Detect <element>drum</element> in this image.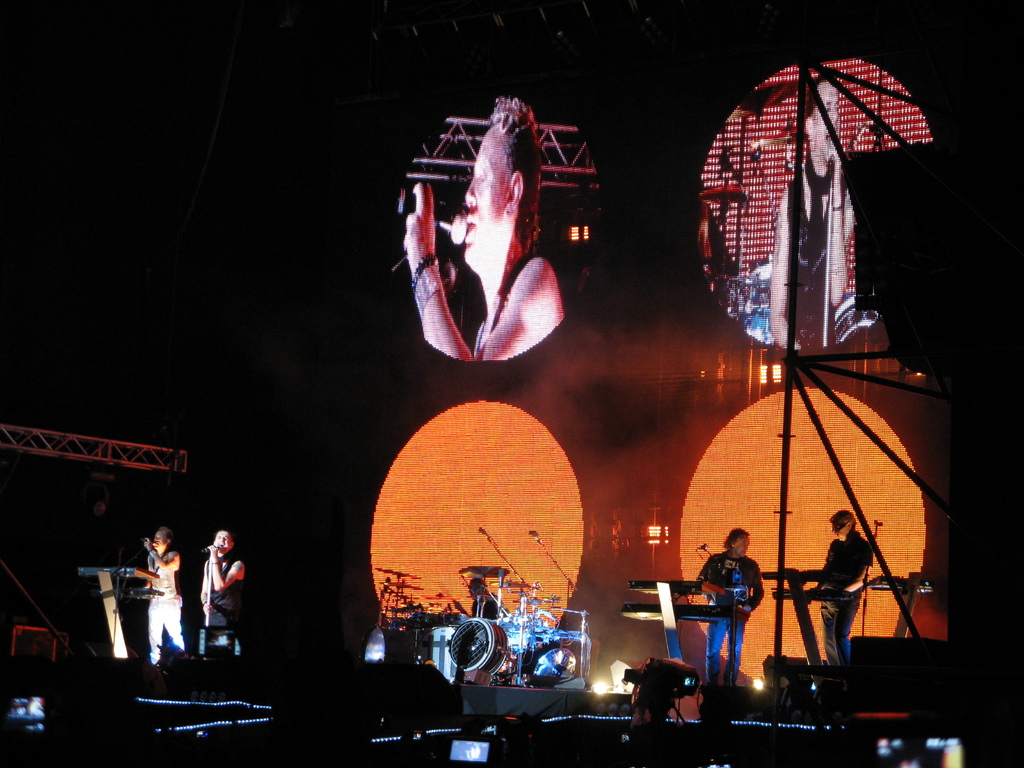
Detection: [left=362, top=630, right=414, bottom=666].
